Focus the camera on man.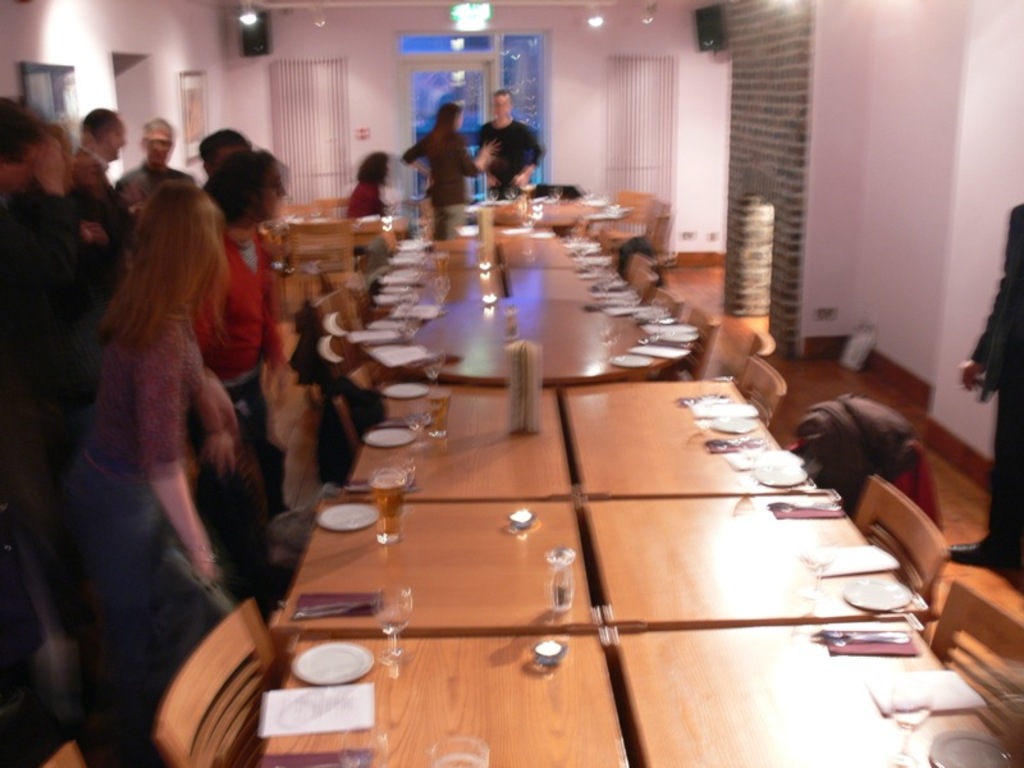
Focus region: [left=69, top=110, right=142, bottom=256].
